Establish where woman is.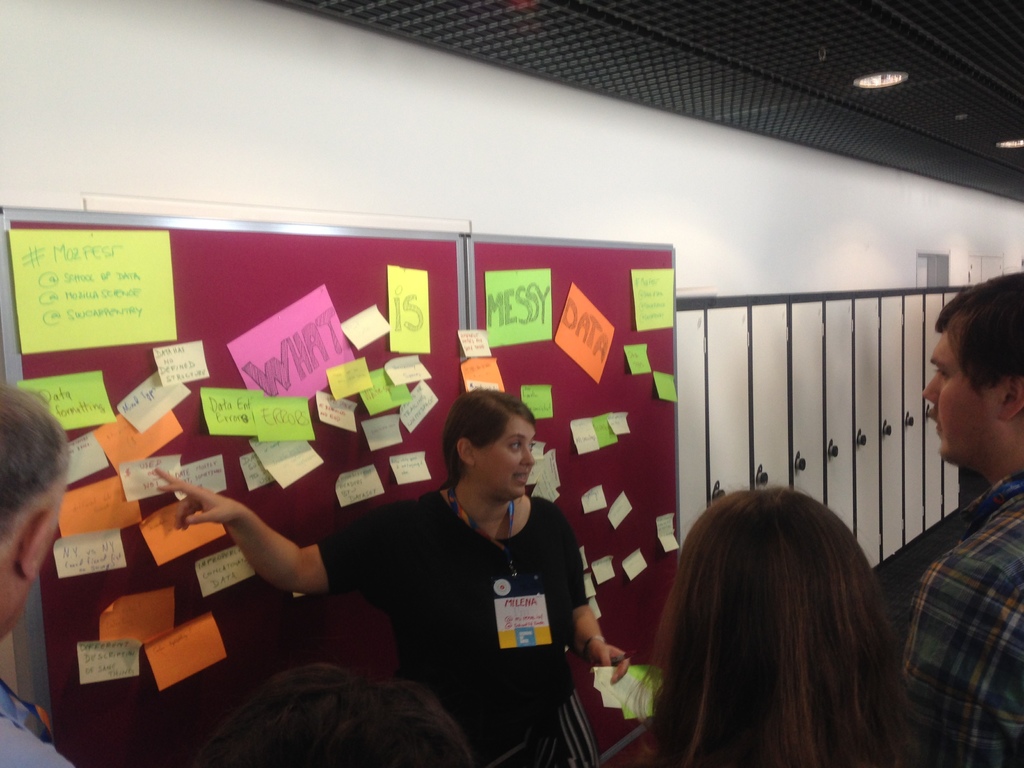
Established at (x1=630, y1=491, x2=936, y2=767).
